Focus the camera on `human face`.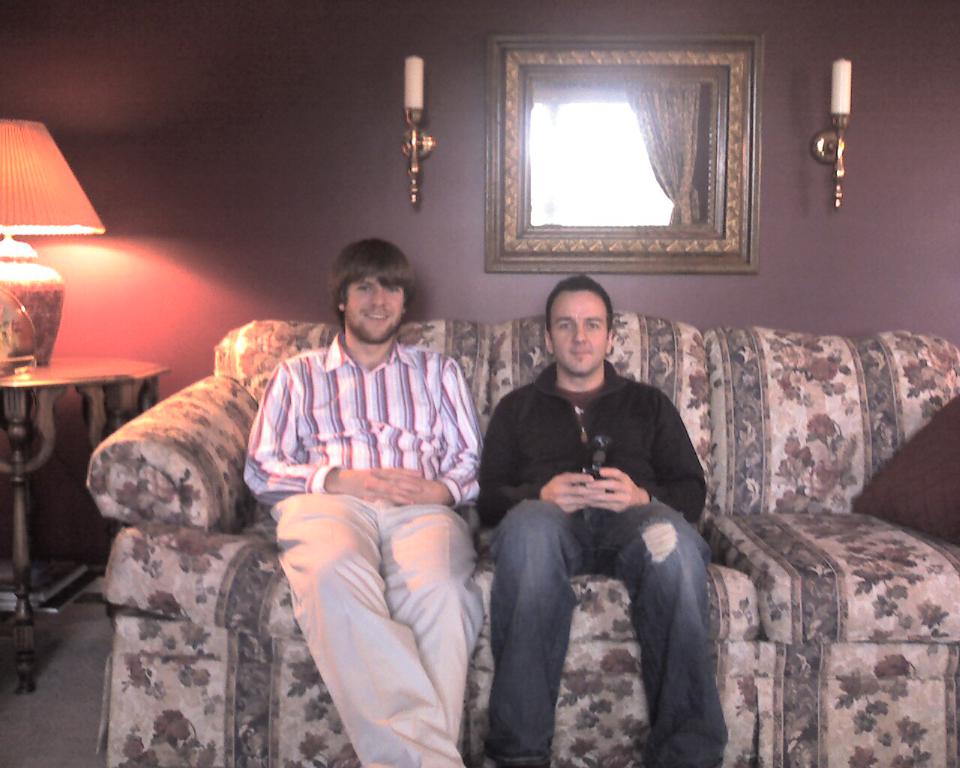
Focus region: Rect(554, 292, 607, 372).
